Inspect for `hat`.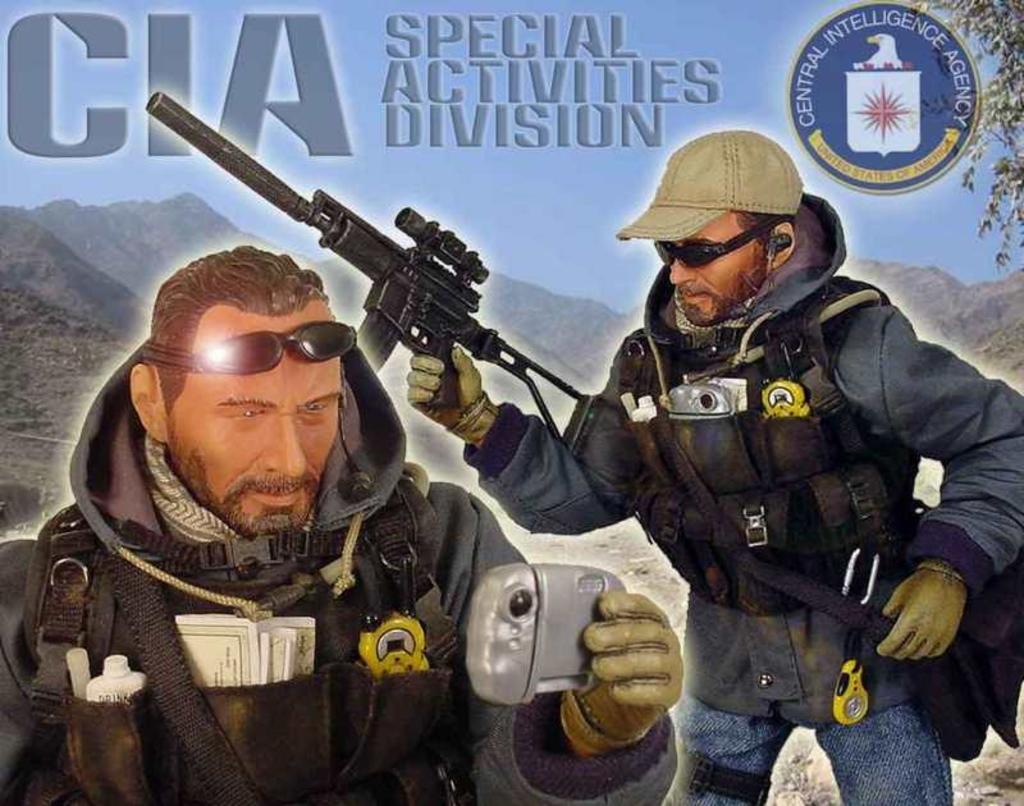
Inspection: locate(614, 124, 809, 248).
